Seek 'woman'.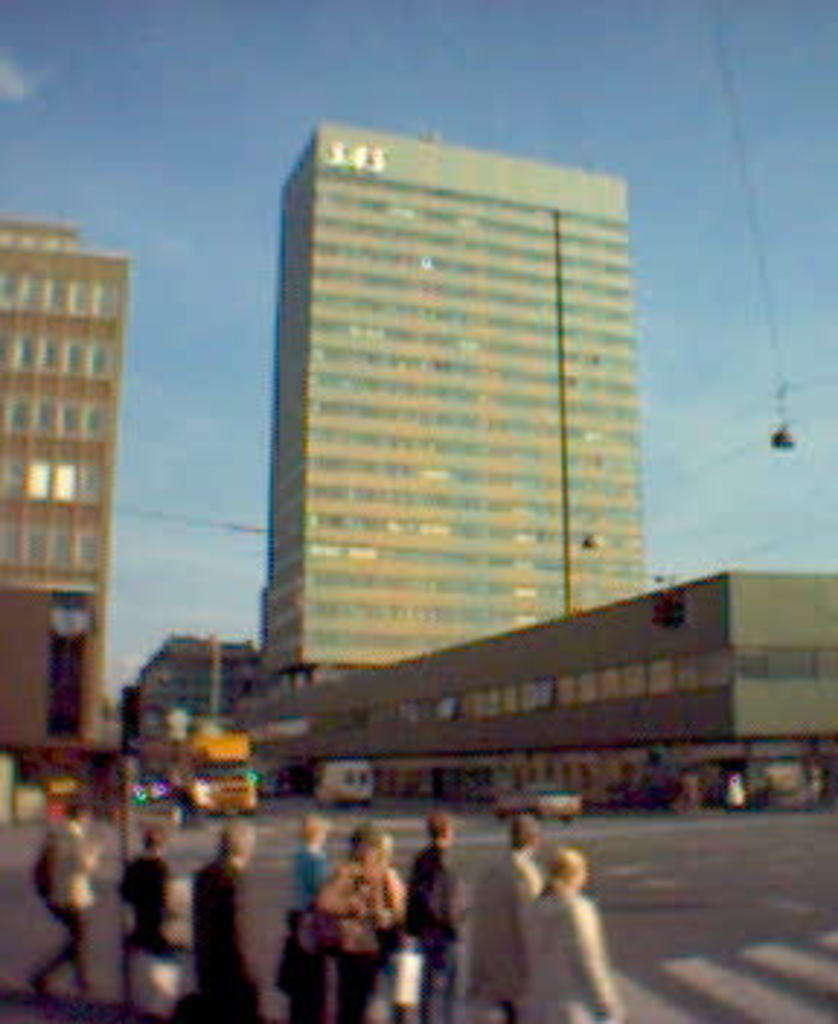
locate(285, 812, 340, 1021).
